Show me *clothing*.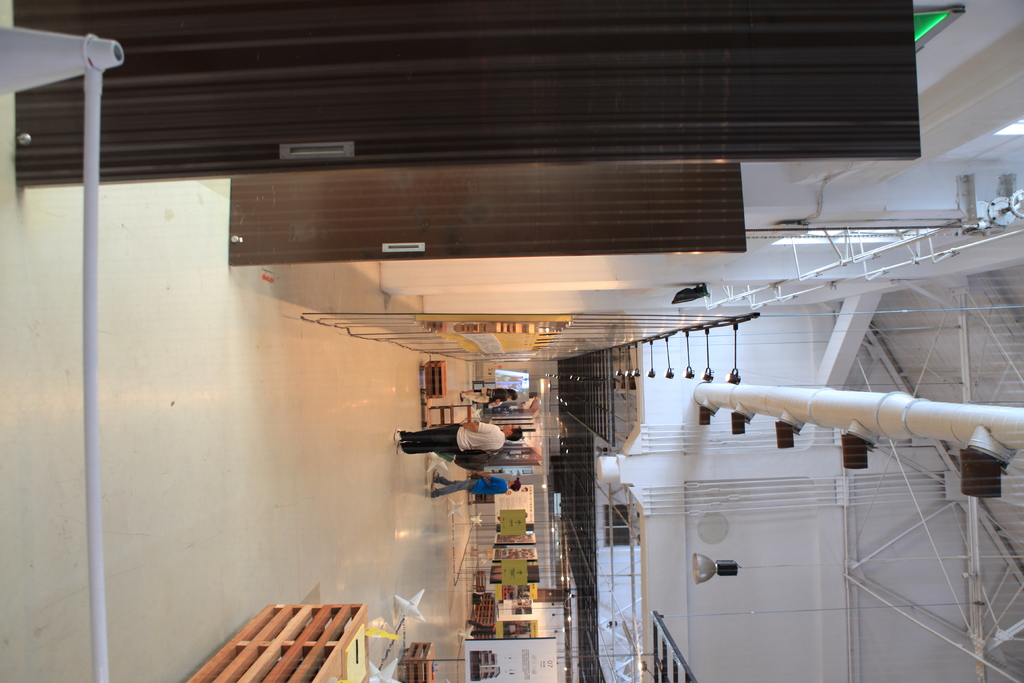
*clothing* is here: [426, 388, 508, 406].
